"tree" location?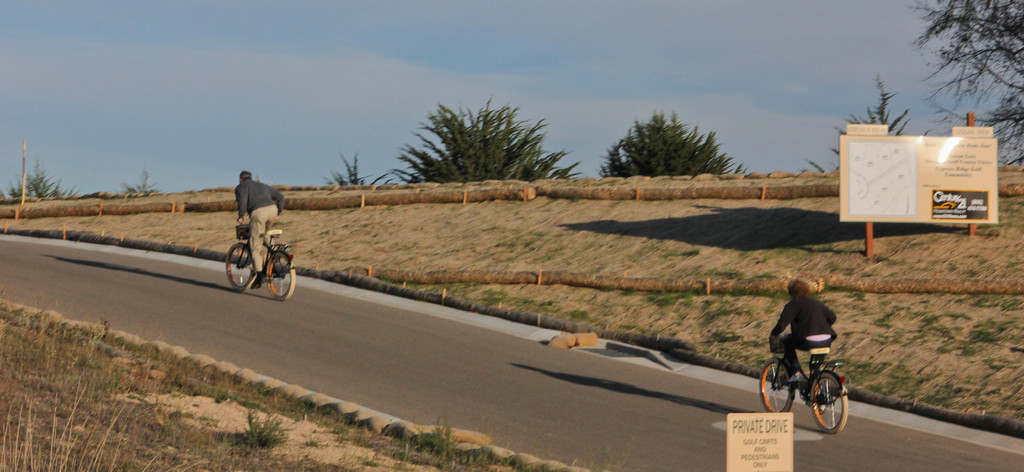
region(6, 158, 82, 206)
